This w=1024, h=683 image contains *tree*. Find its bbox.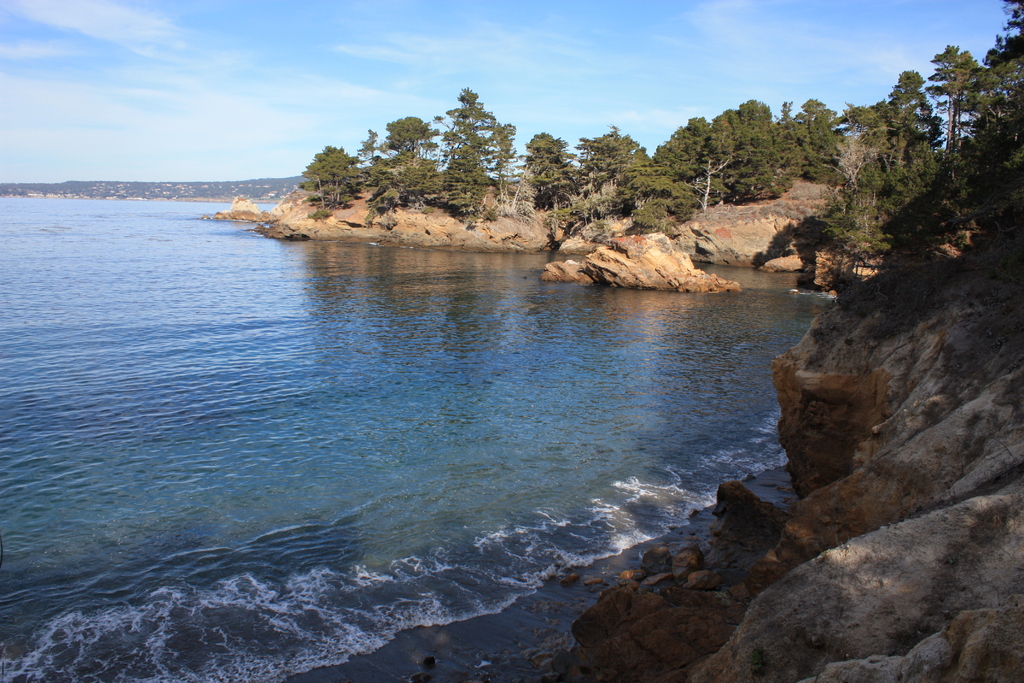
box=[594, 133, 676, 235].
